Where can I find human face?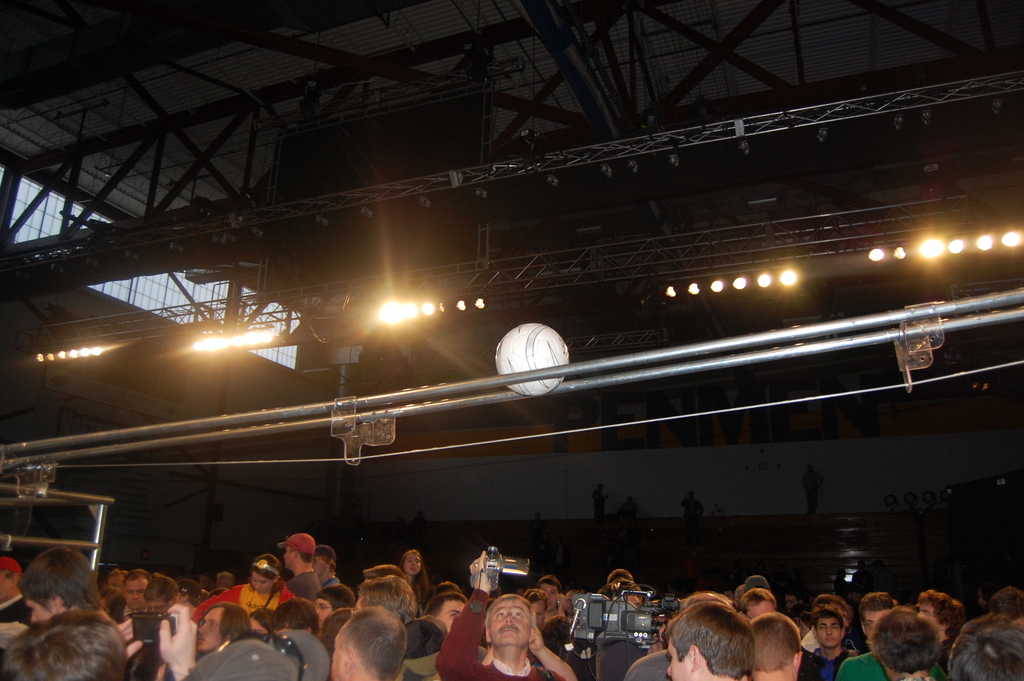
You can find it at pyautogui.locateOnScreen(22, 594, 60, 619).
